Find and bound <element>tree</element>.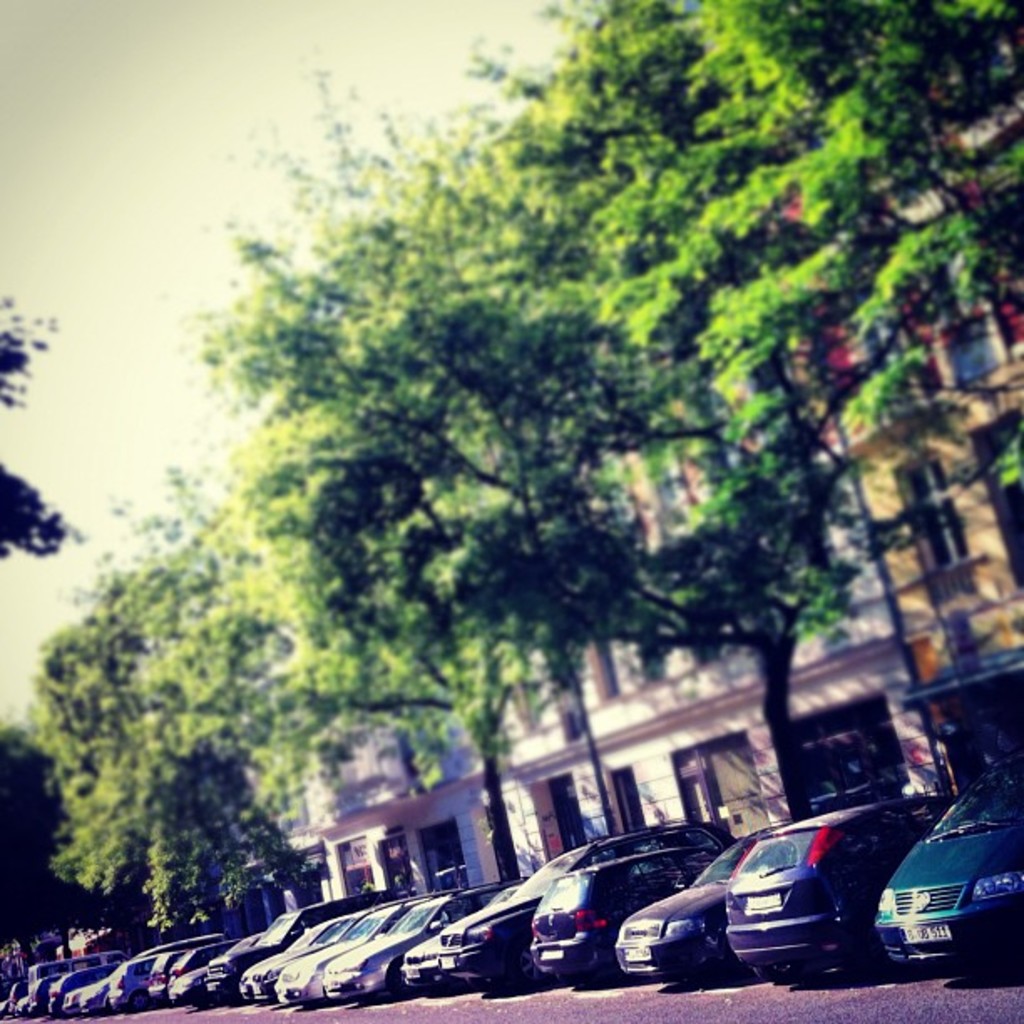
Bound: bbox=[0, 289, 89, 559].
